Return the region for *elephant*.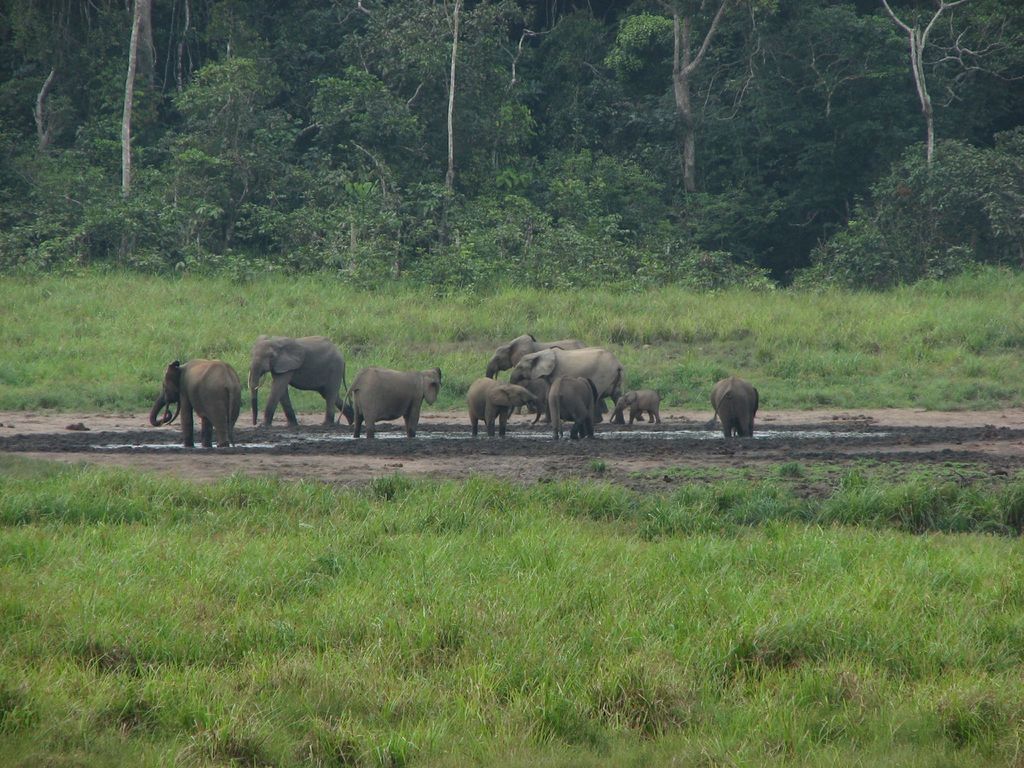
<region>252, 333, 364, 425</region>.
